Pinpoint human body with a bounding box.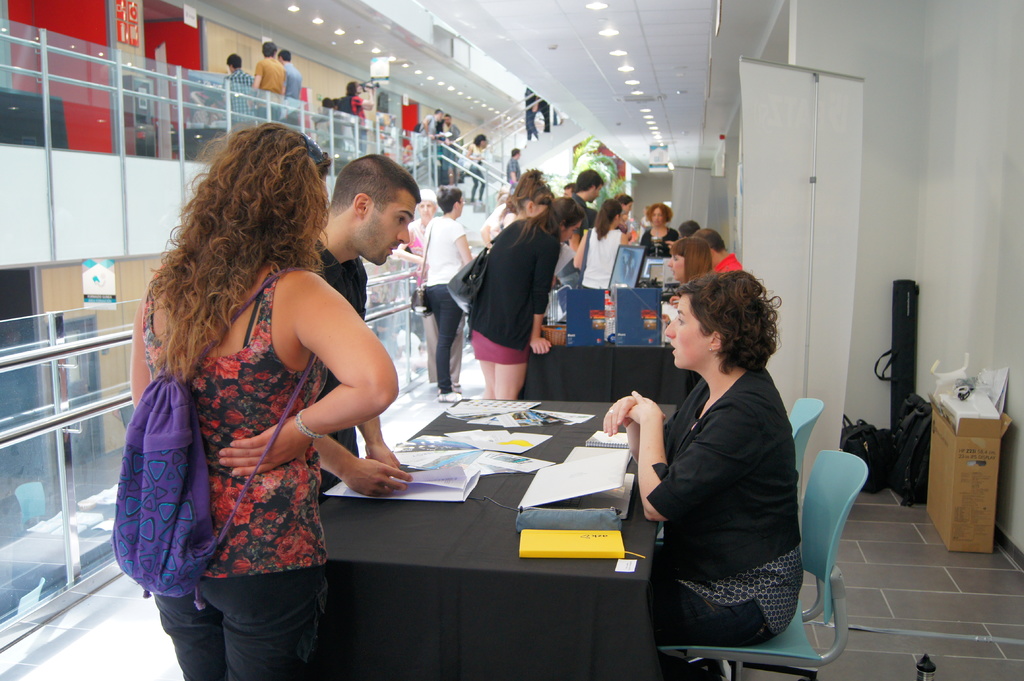
(314, 156, 412, 502).
